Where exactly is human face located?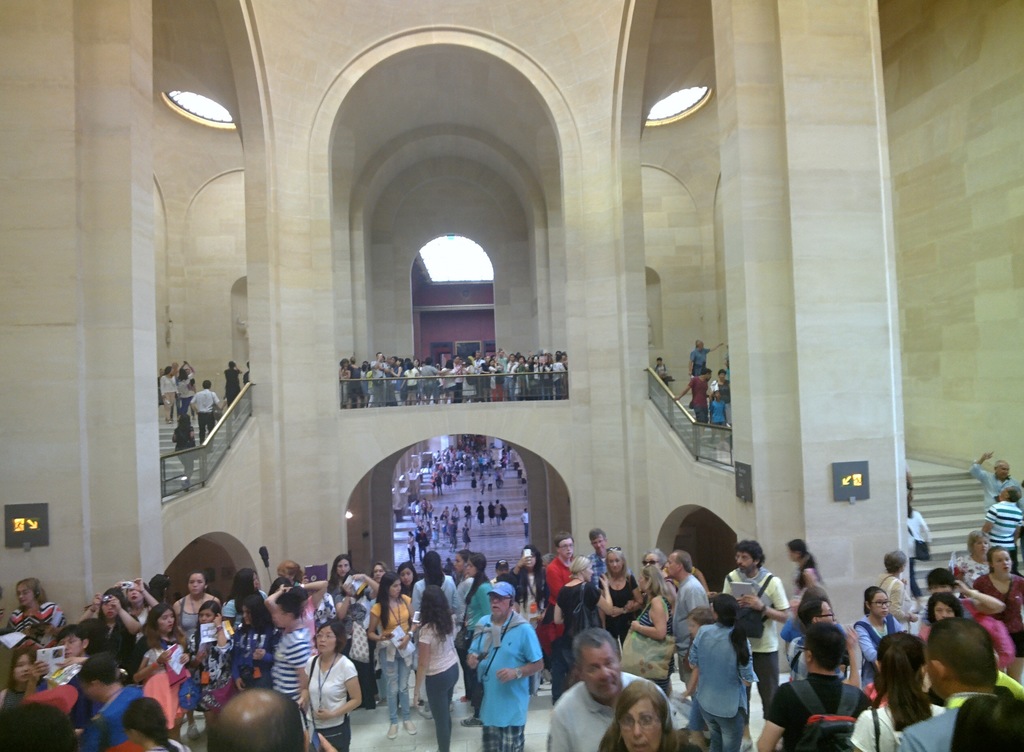
Its bounding box is [735,554,755,575].
